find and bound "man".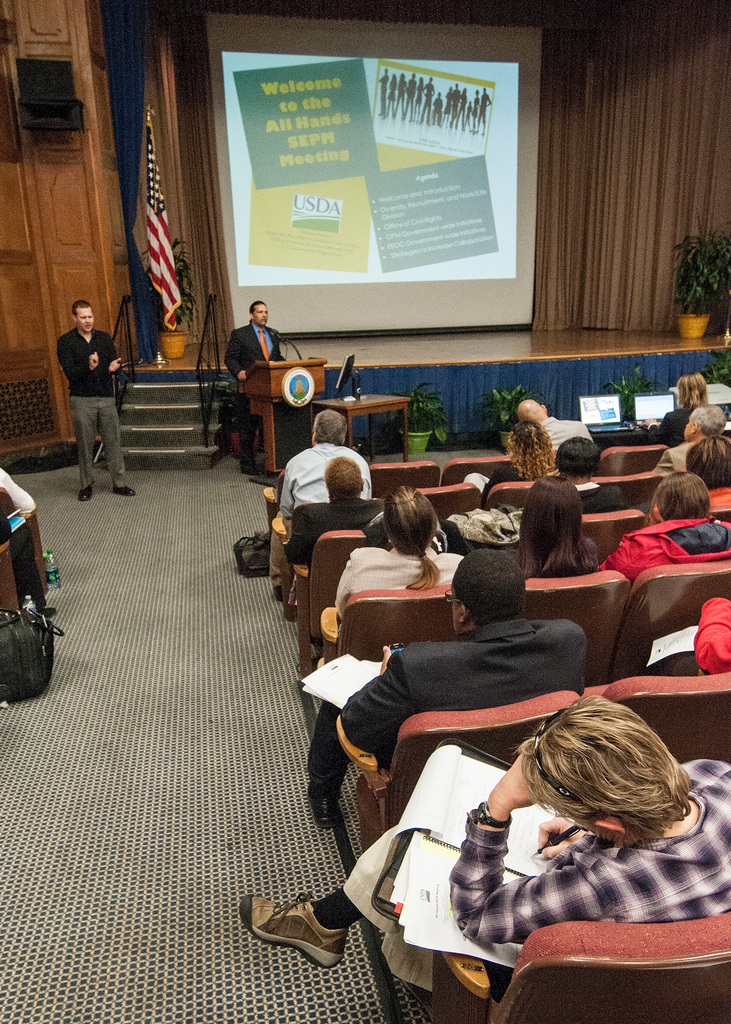
Bound: bbox=[37, 287, 127, 490].
